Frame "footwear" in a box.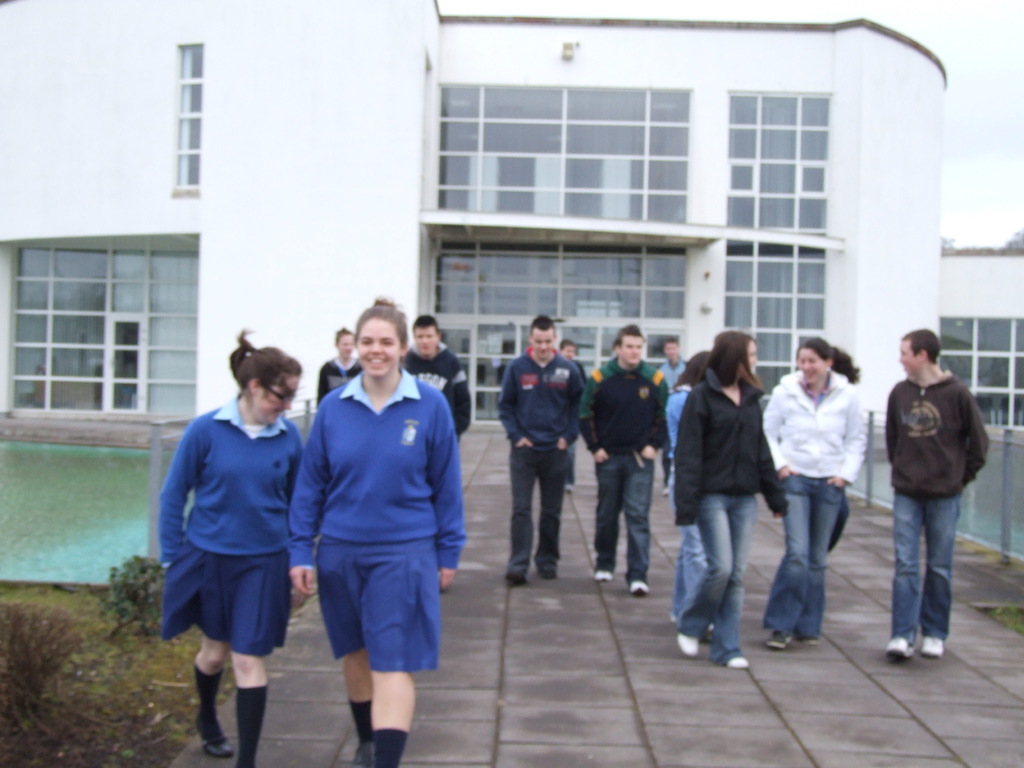
<region>768, 631, 792, 650</region>.
